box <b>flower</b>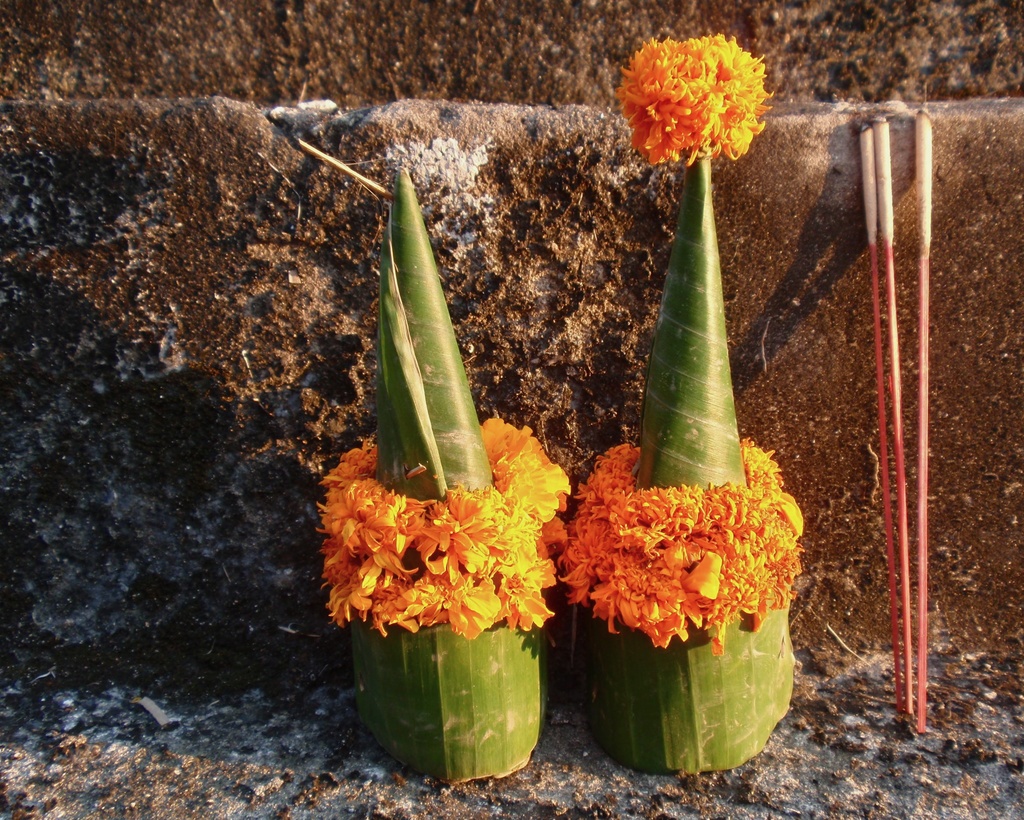
pyautogui.locateOnScreen(607, 24, 773, 158)
